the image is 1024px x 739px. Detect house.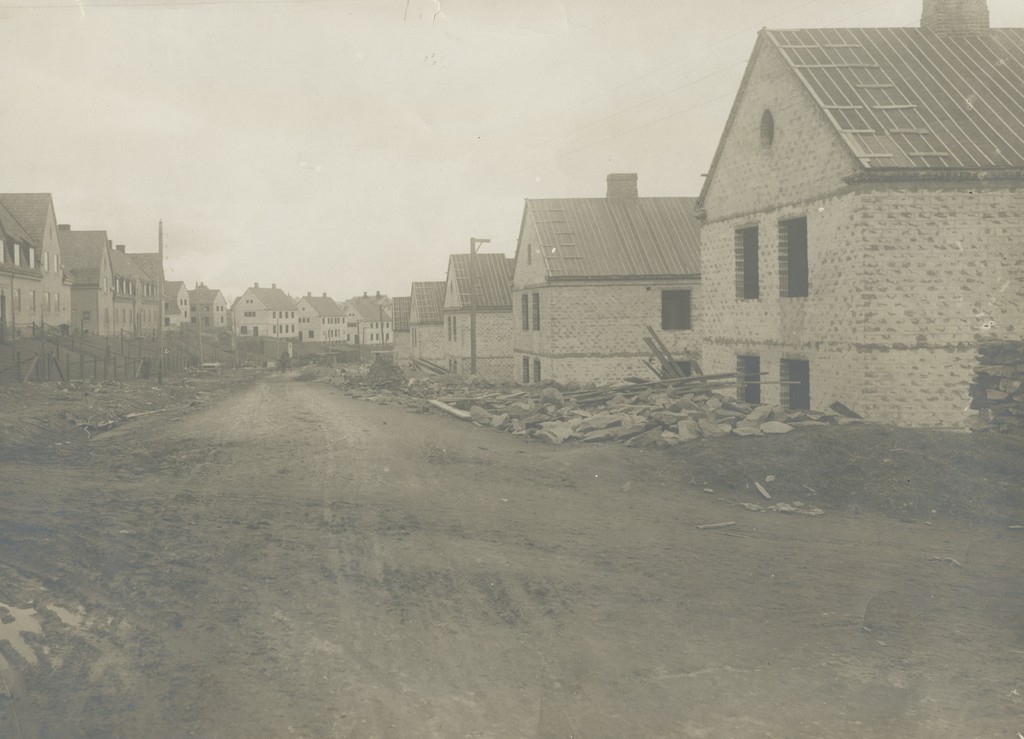
Detection: <box>193,289,230,339</box>.
